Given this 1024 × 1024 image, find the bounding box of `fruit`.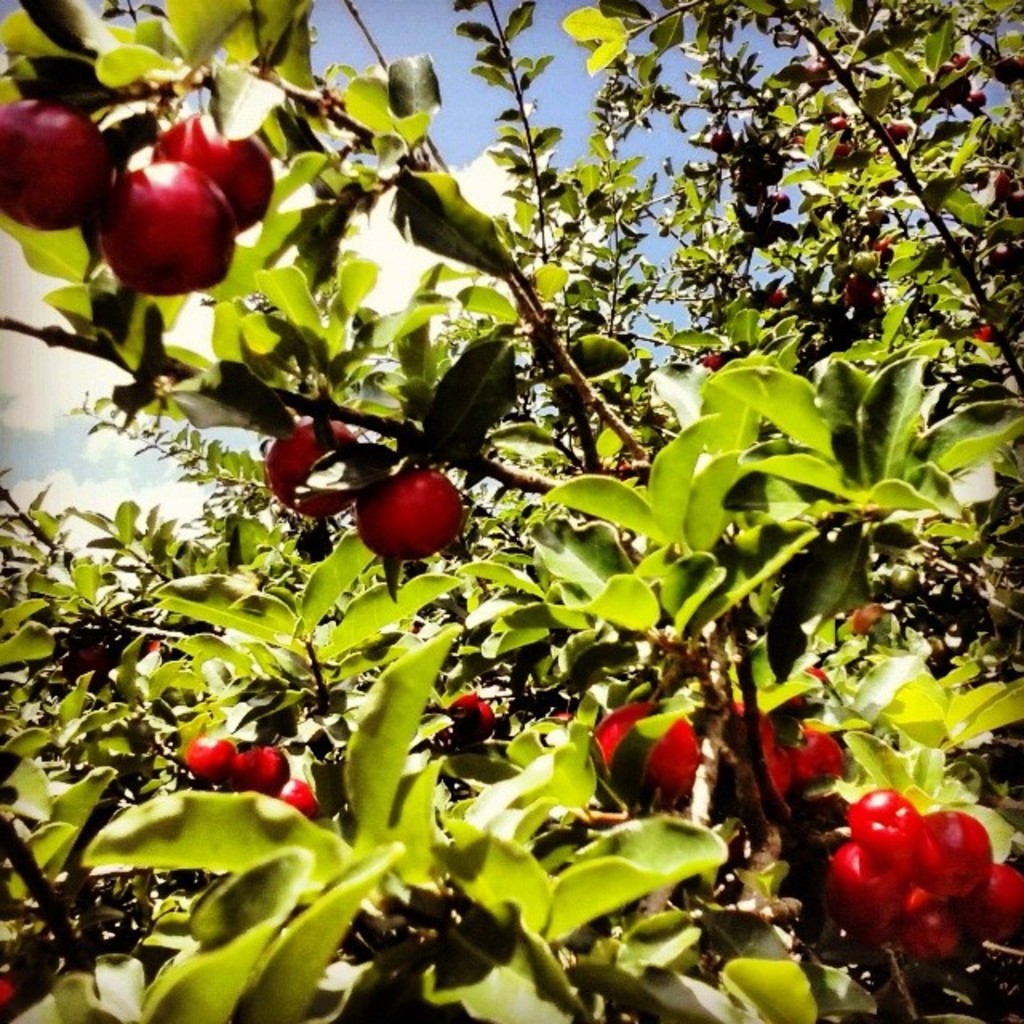
{"left": 443, "top": 688, "right": 493, "bottom": 744}.
